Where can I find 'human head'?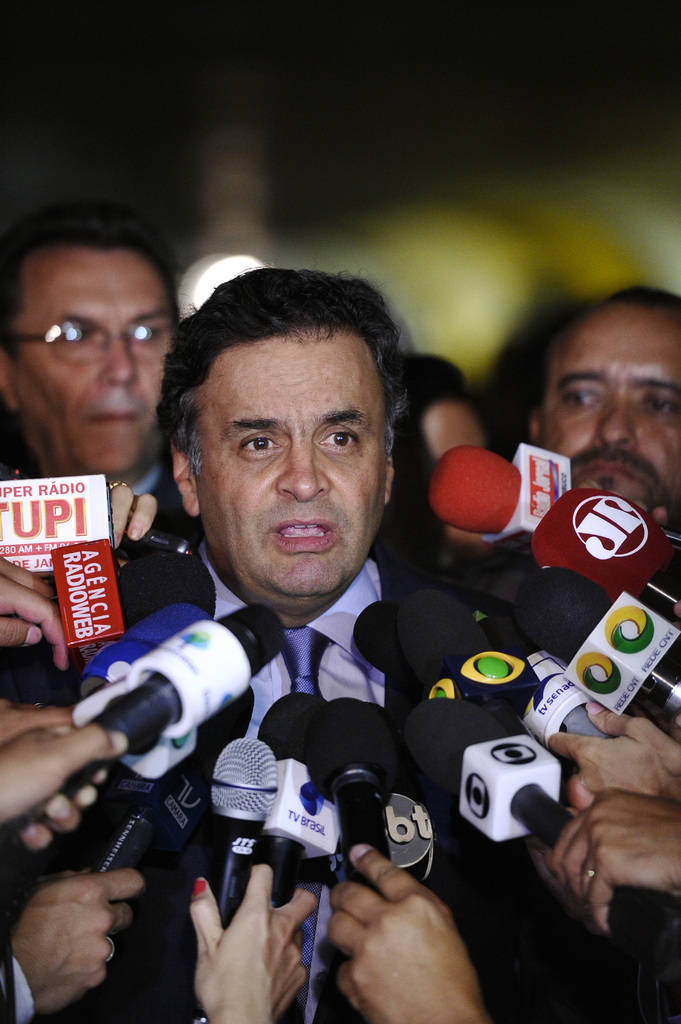
You can find it at 527:285:680:521.
